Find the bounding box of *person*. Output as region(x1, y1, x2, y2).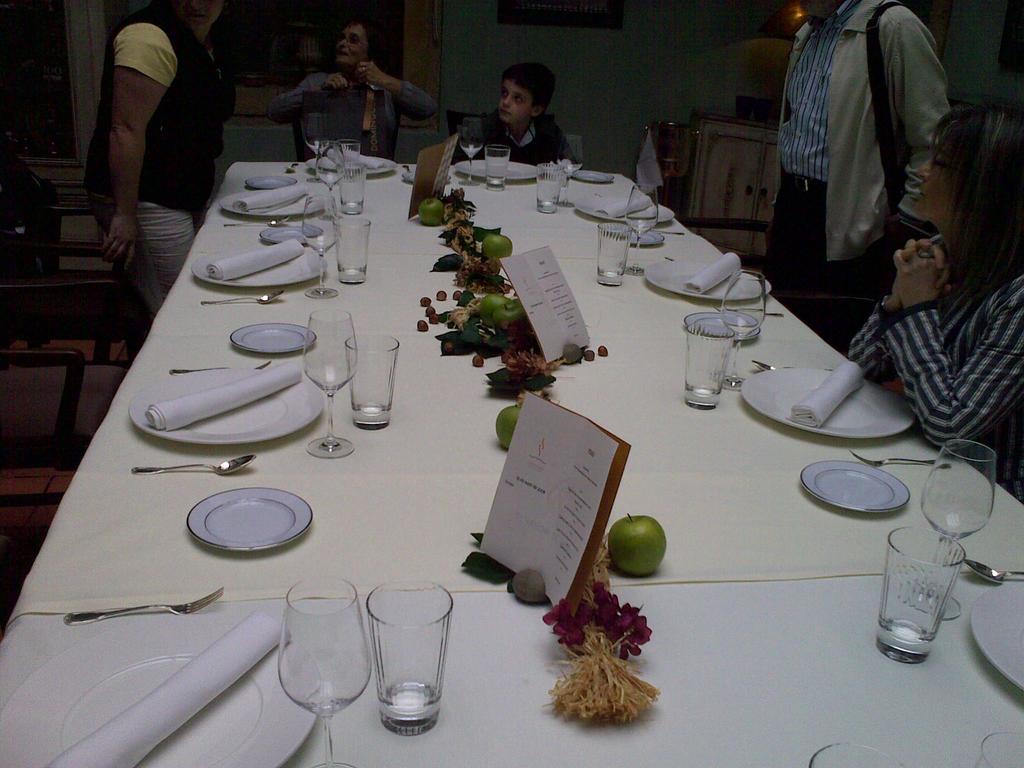
region(765, 0, 960, 360).
